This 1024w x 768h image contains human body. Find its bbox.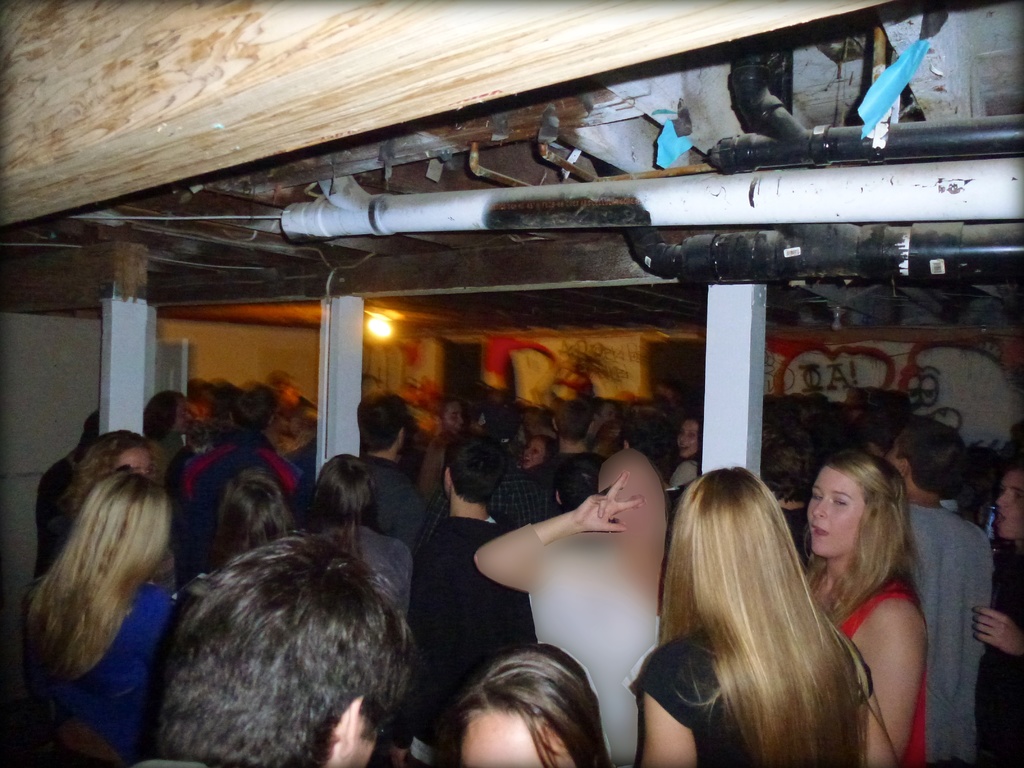
box(304, 450, 424, 617).
